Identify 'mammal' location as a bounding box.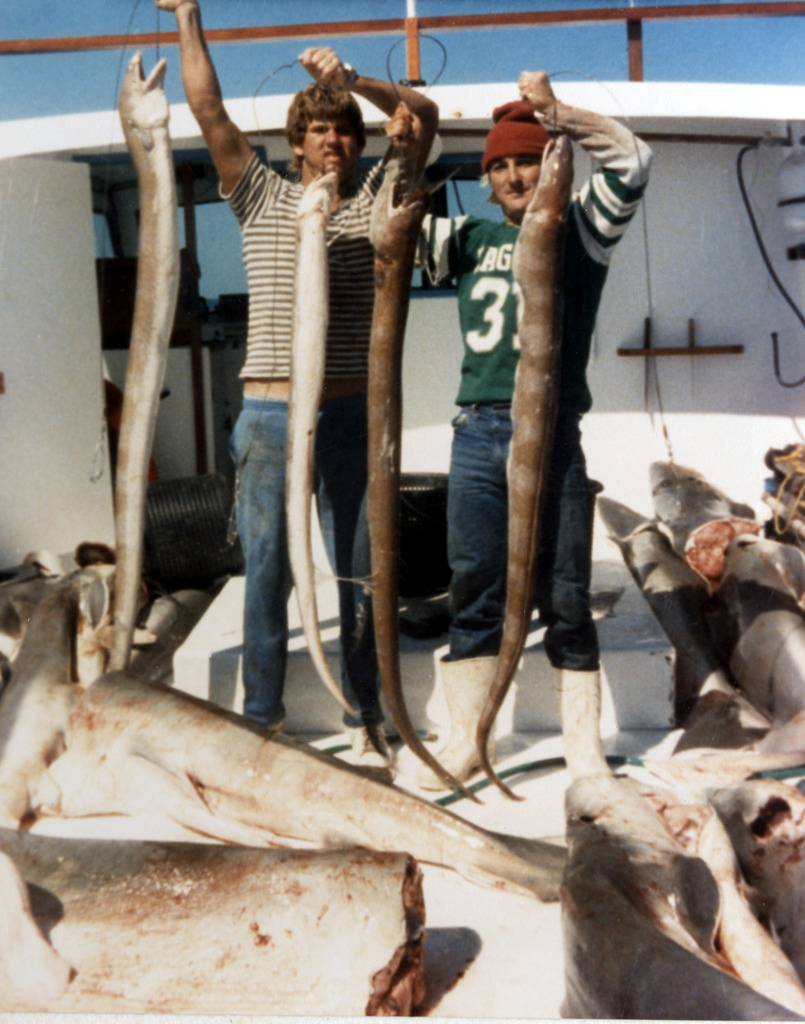
locate(148, 0, 442, 769).
